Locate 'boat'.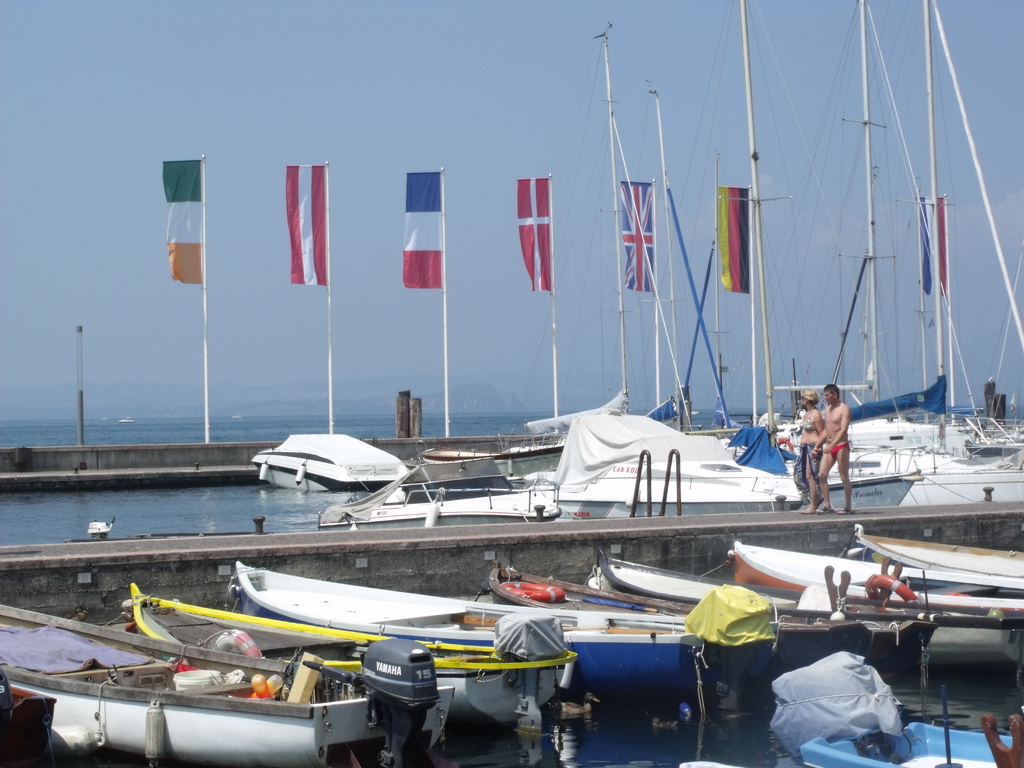
Bounding box: bbox=[113, 593, 596, 725].
